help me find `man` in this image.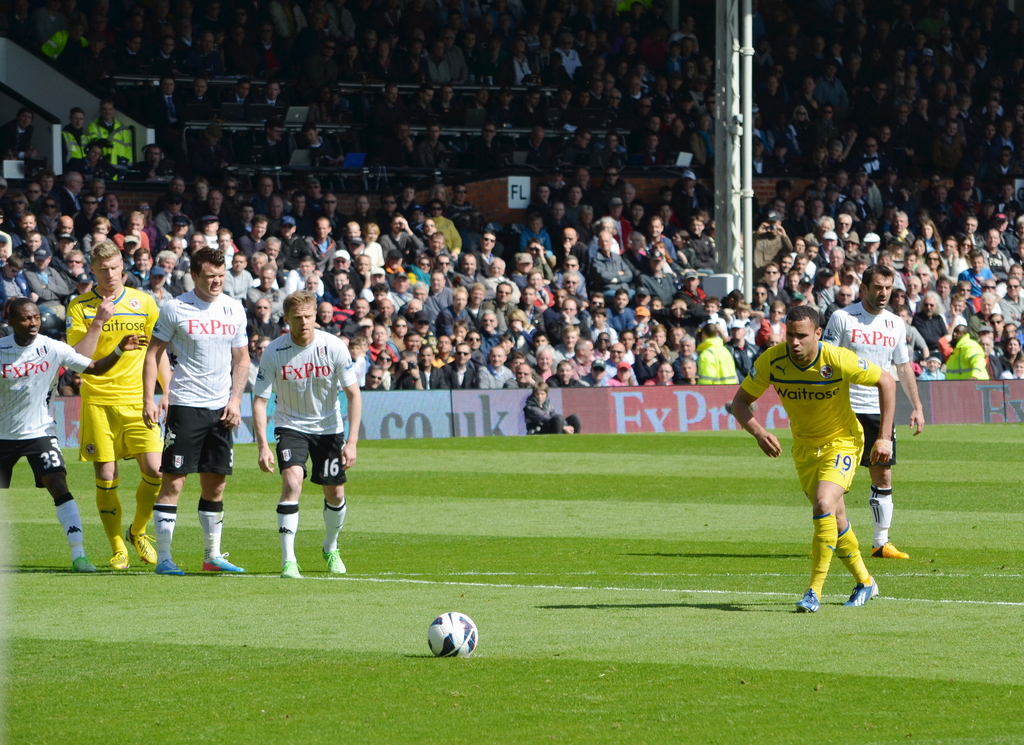
Found it: pyautogui.locateOnScreen(314, 39, 343, 78).
